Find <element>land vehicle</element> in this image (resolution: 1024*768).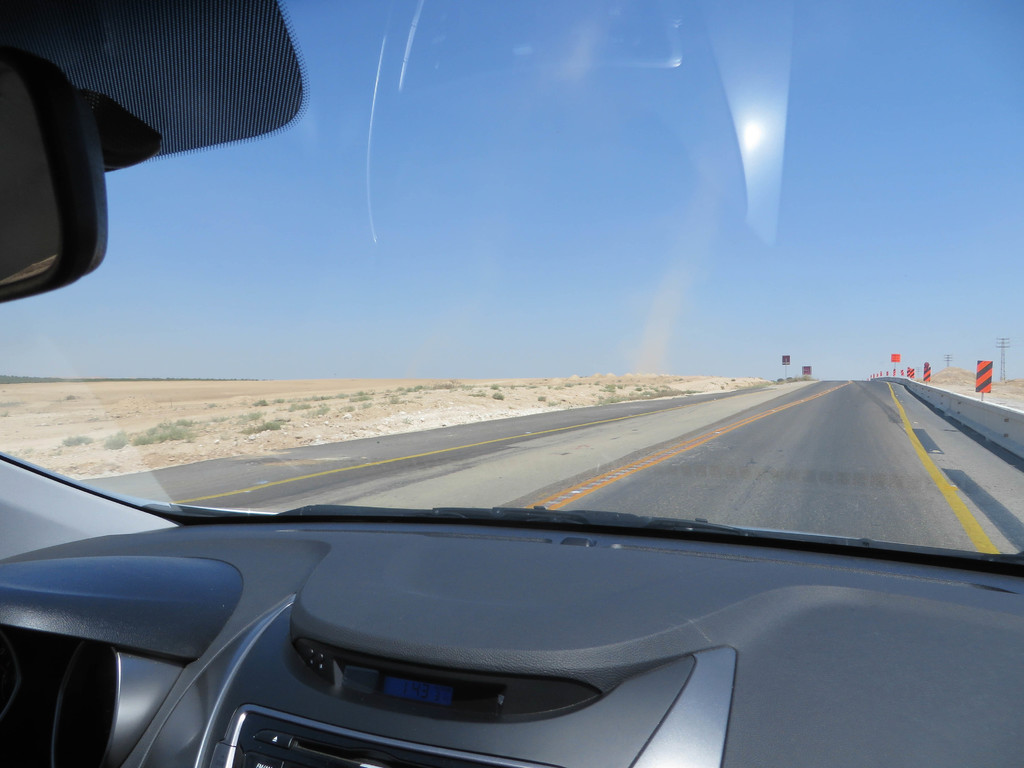
BBox(0, 0, 1023, 767).
